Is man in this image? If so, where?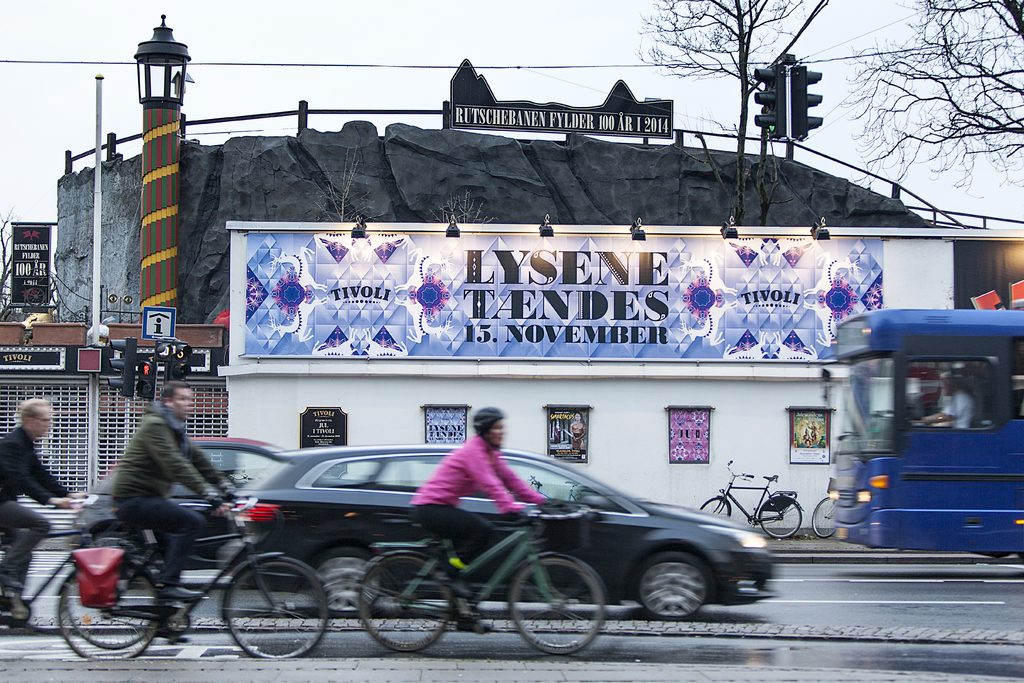
Yes, at 113/379/239/641.
